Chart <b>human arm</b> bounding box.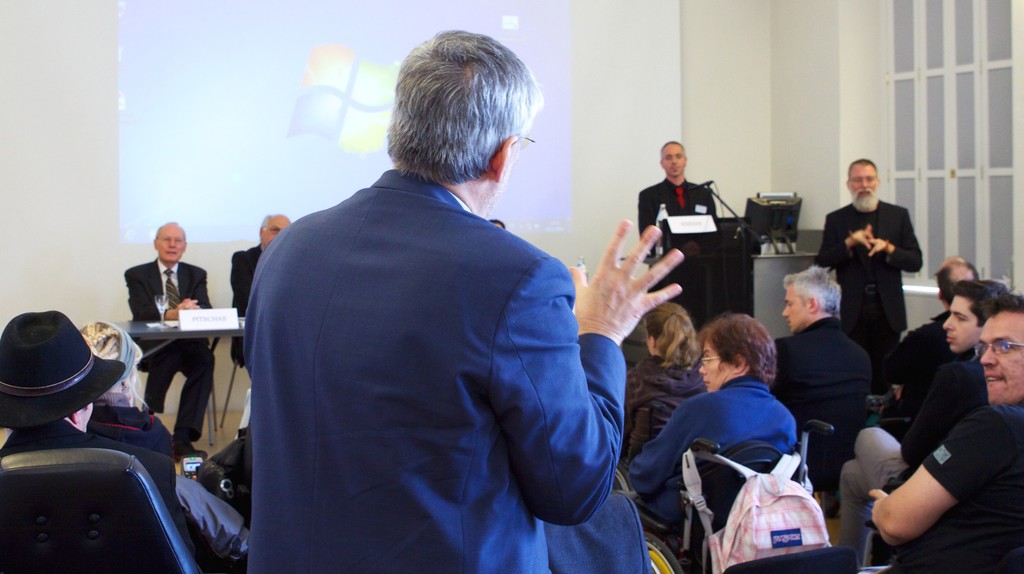
Charted: bbox(231, 248, 253, 277).
